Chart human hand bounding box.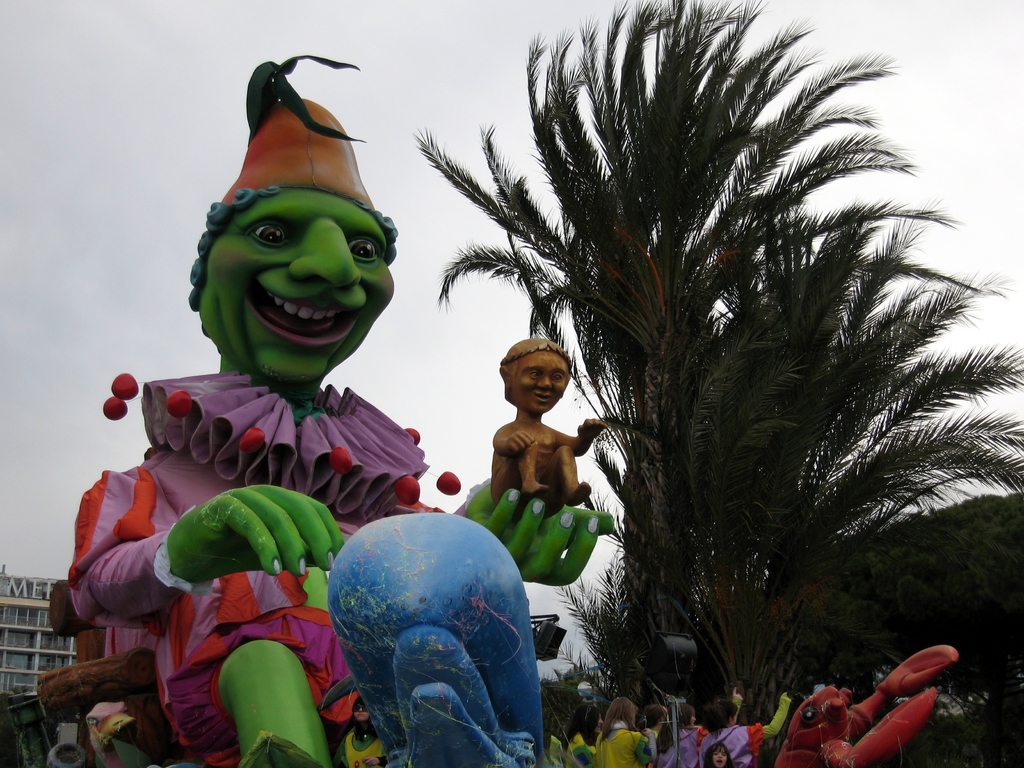
Charted: bbox=(502, 429, 532, 460).
